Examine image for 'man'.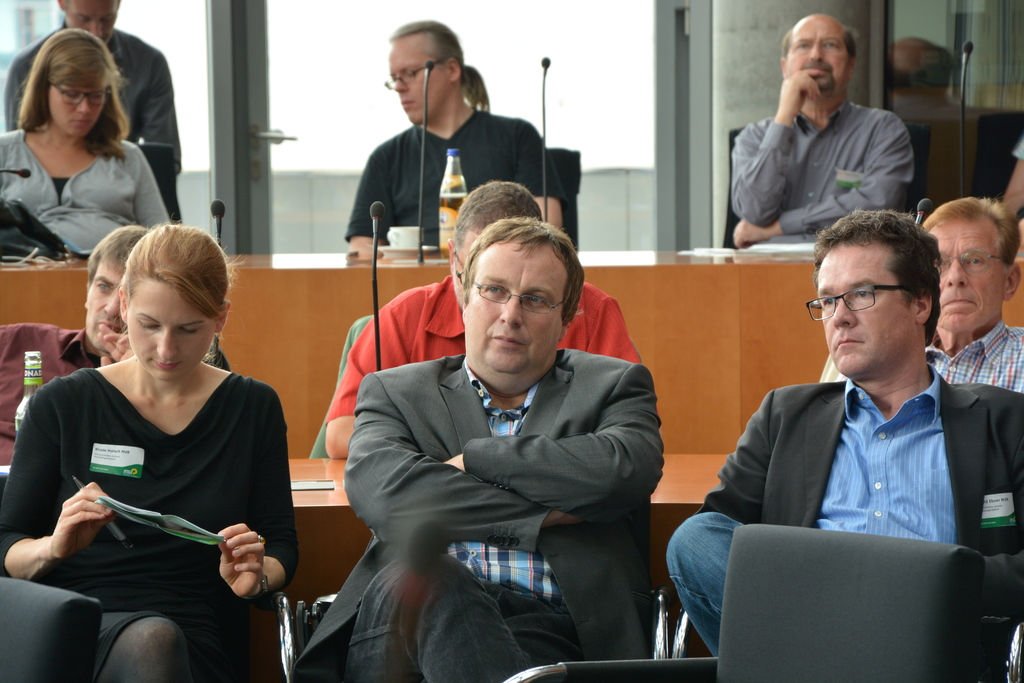
Examination result: 726,13,915,248.
